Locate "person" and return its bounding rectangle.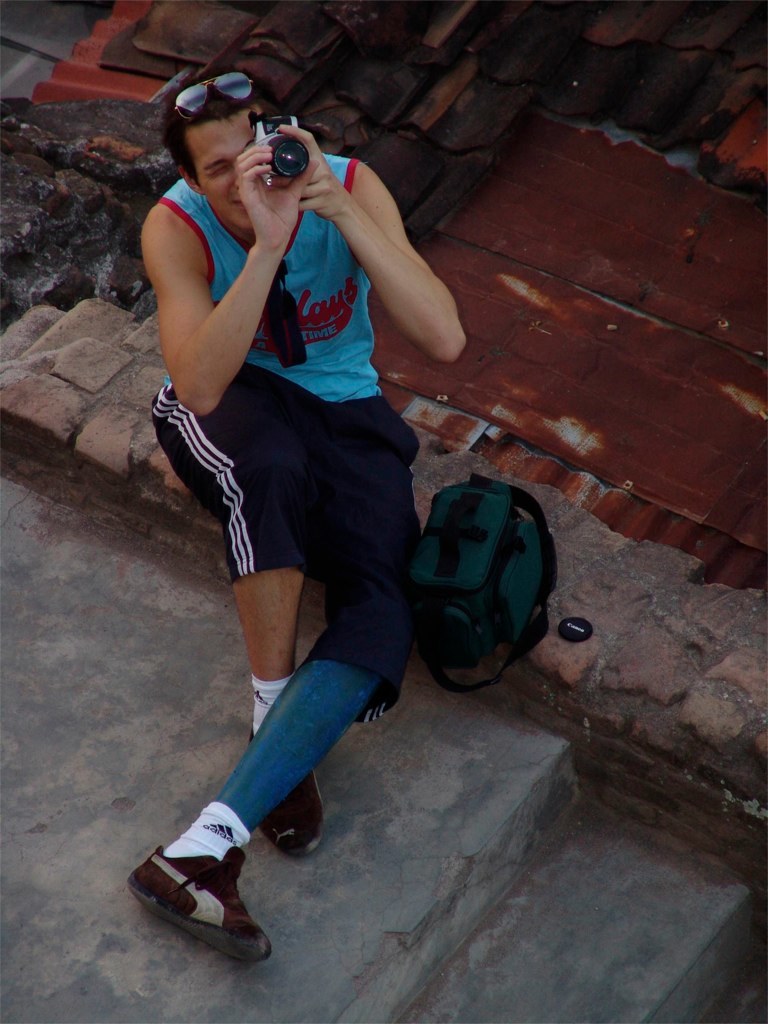
detection(137, 0, 464, 941).
